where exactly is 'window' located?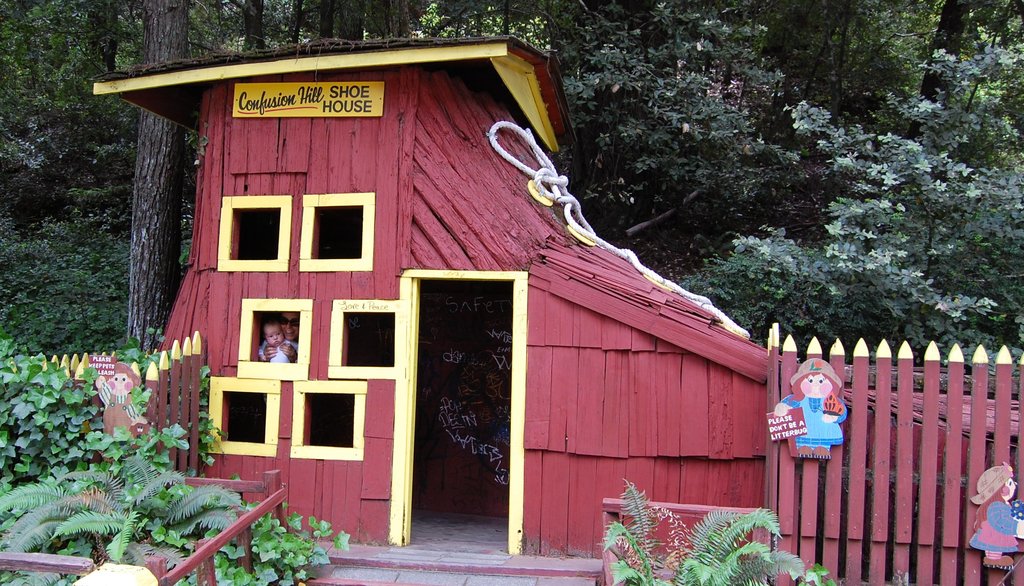
Its bounding box is bbox(236, 291, 309, 380).
